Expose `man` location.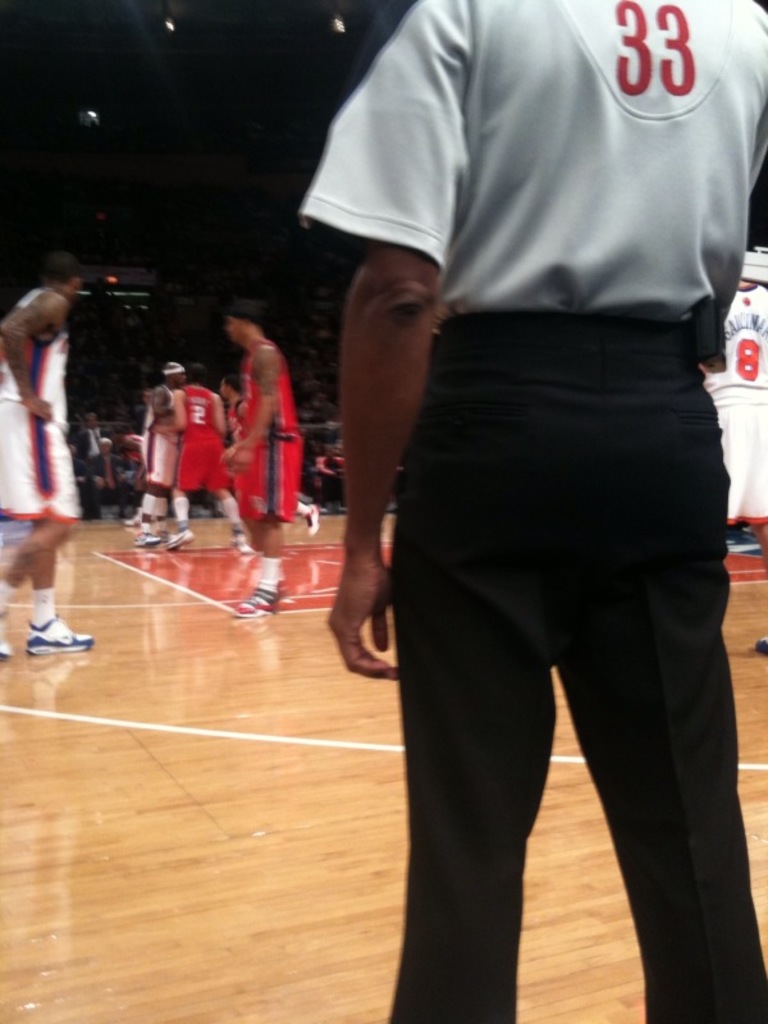
Exposed at 261,0,764,966.
